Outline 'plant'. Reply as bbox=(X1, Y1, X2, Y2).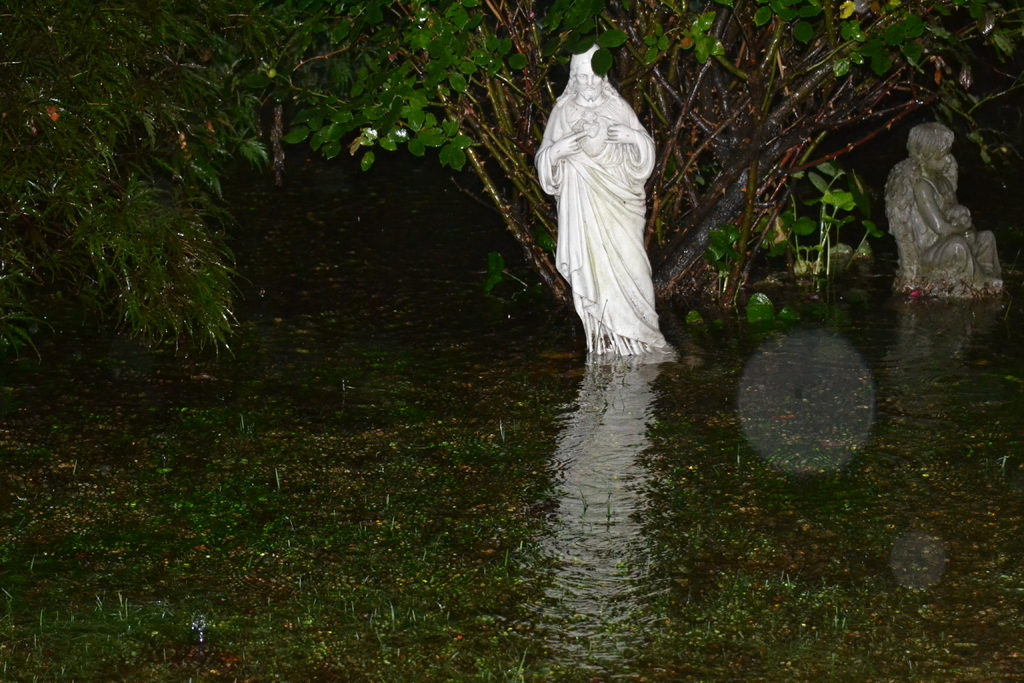
bbox=(771, 165, 883, 285).
